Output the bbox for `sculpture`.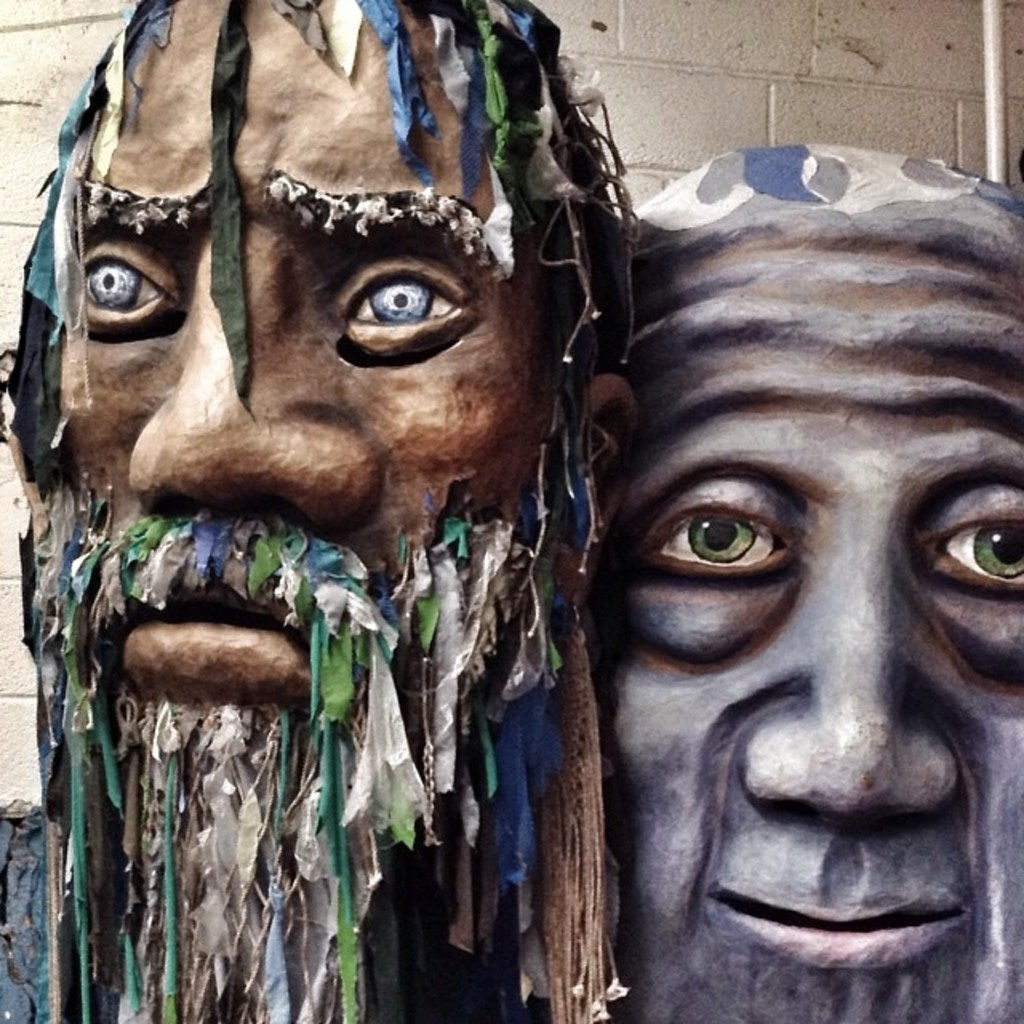
581 141 1022 1022.
